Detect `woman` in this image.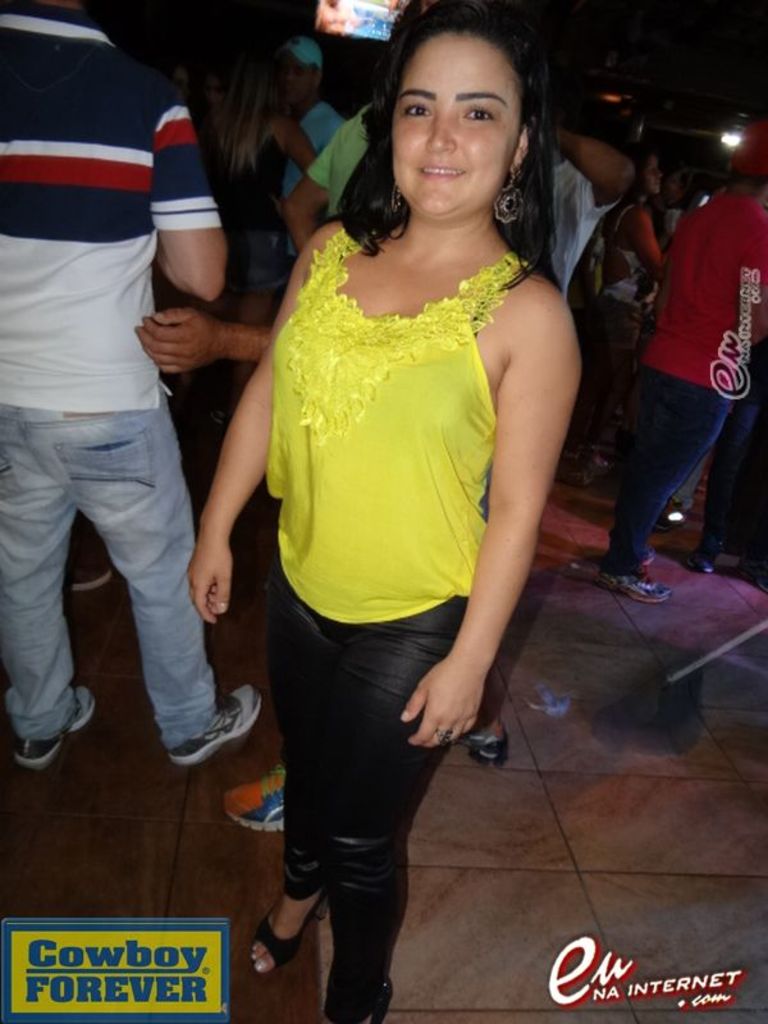
Detection: rect(184, 24, 603, 955).
